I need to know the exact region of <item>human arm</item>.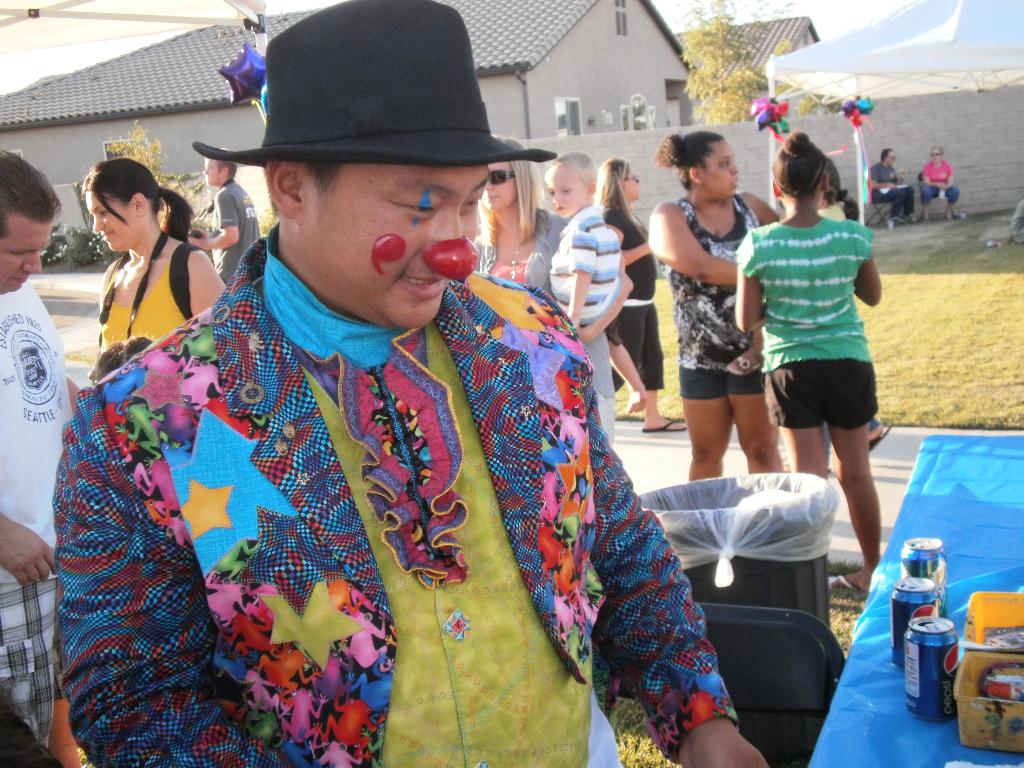
Region: <box>944,164,956,191</box>.
